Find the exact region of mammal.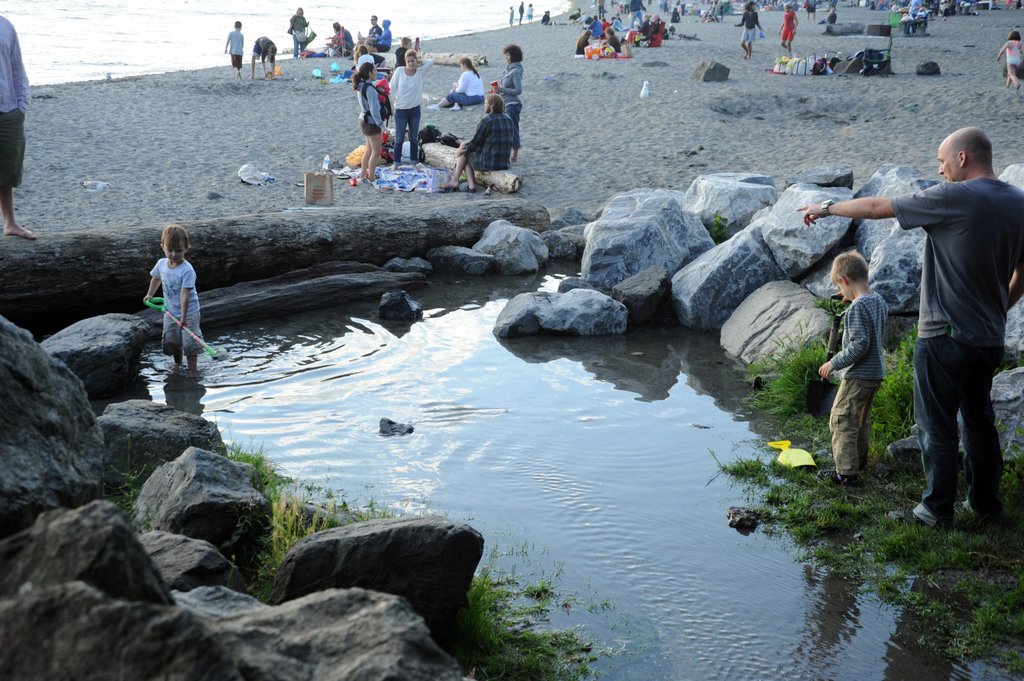
Exact region: <box>616,12,620,21</box>.
